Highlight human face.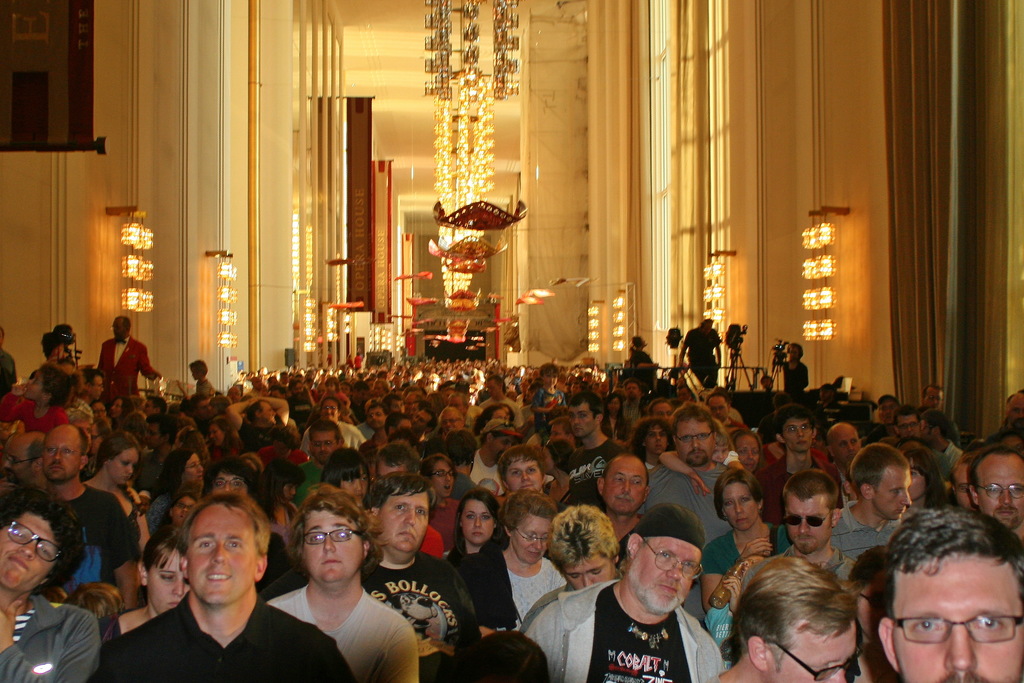
Highlighted region: detection(983, 454, 1023, 536).
